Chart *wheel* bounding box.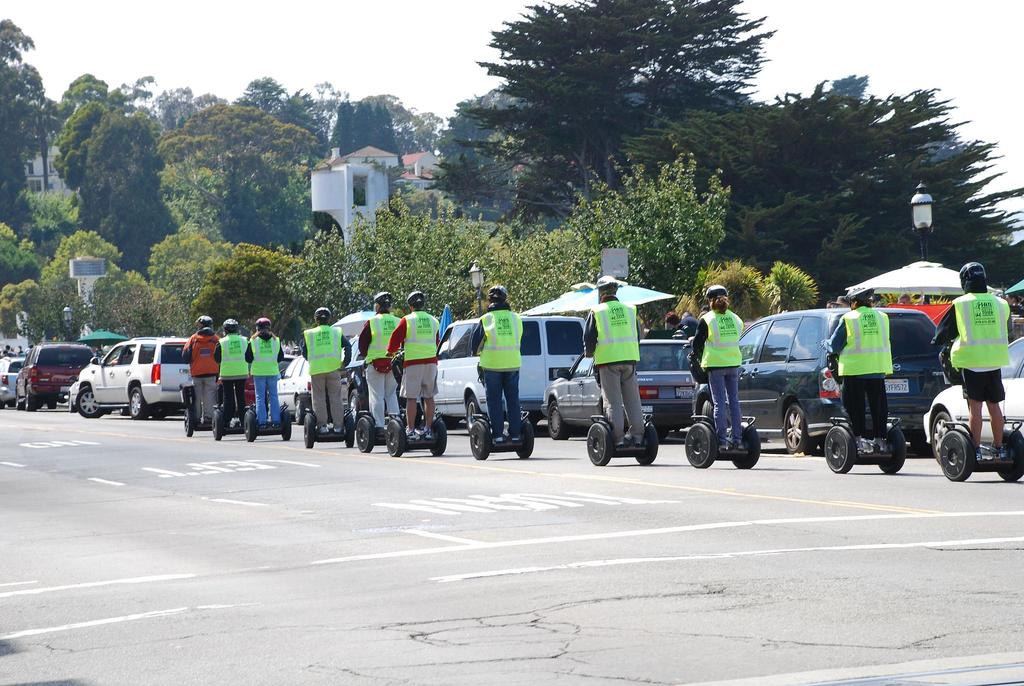
Charted: region(467, 421, 493, 461).
